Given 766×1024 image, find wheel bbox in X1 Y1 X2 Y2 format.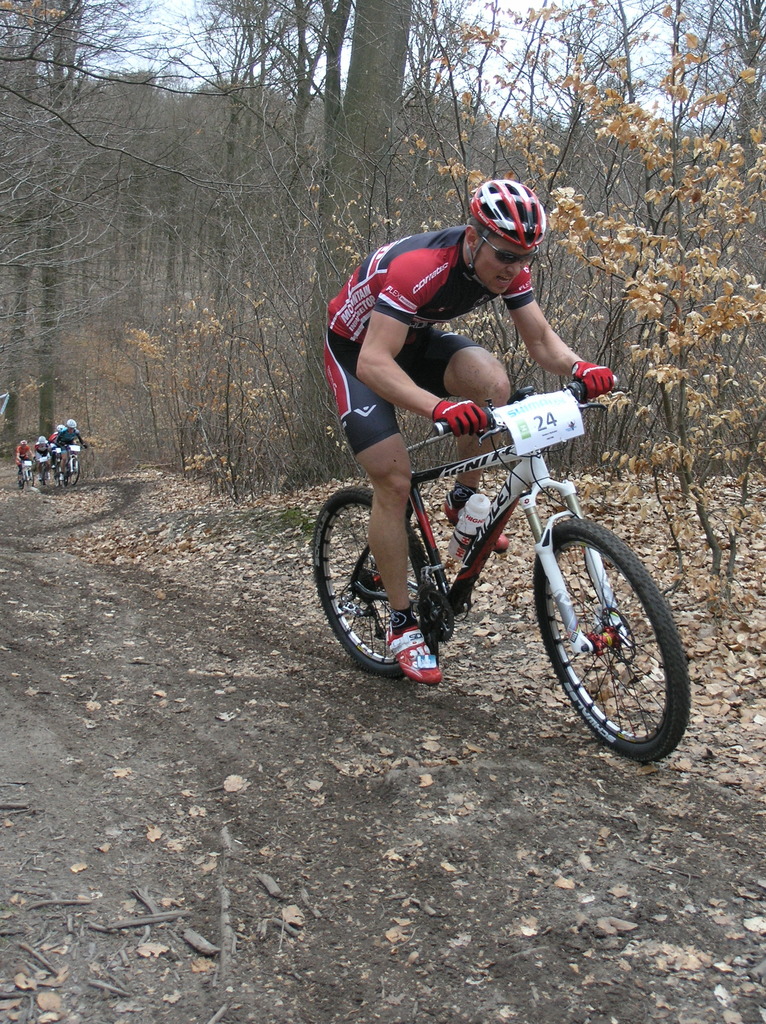
70 459 79 485.
